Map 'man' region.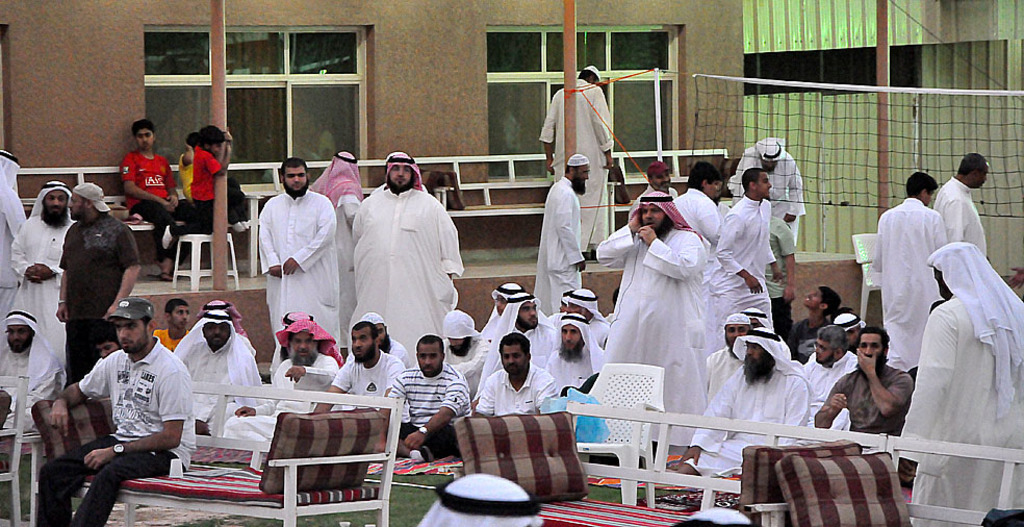
Mapped to locate(553, 293, 566, 318).
